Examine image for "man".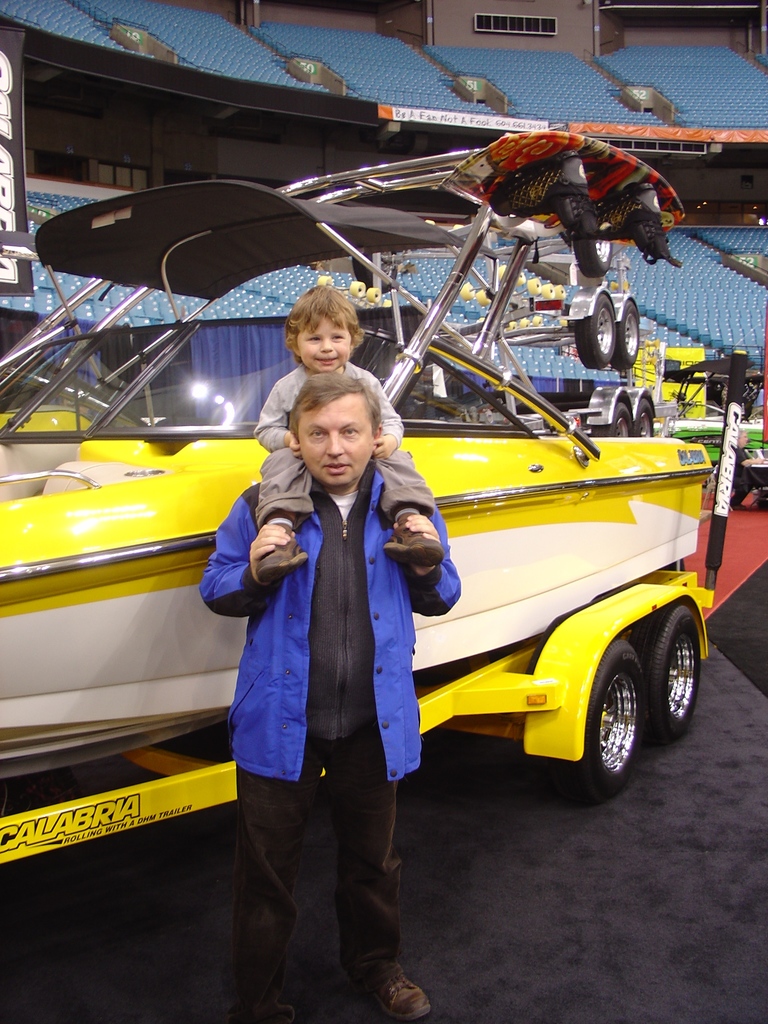
Examination result: bbox=(207, 354, 461, 986).
